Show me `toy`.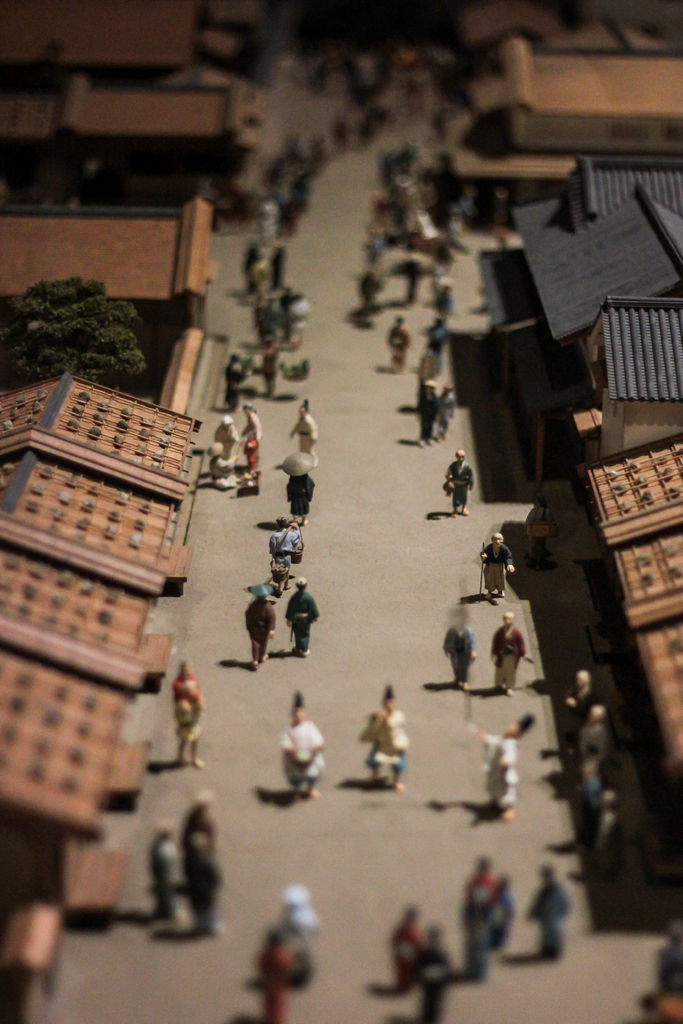
`toy` is here: {"x1": 516, "y1": 495, "x2": 559, "y2": 572}.
